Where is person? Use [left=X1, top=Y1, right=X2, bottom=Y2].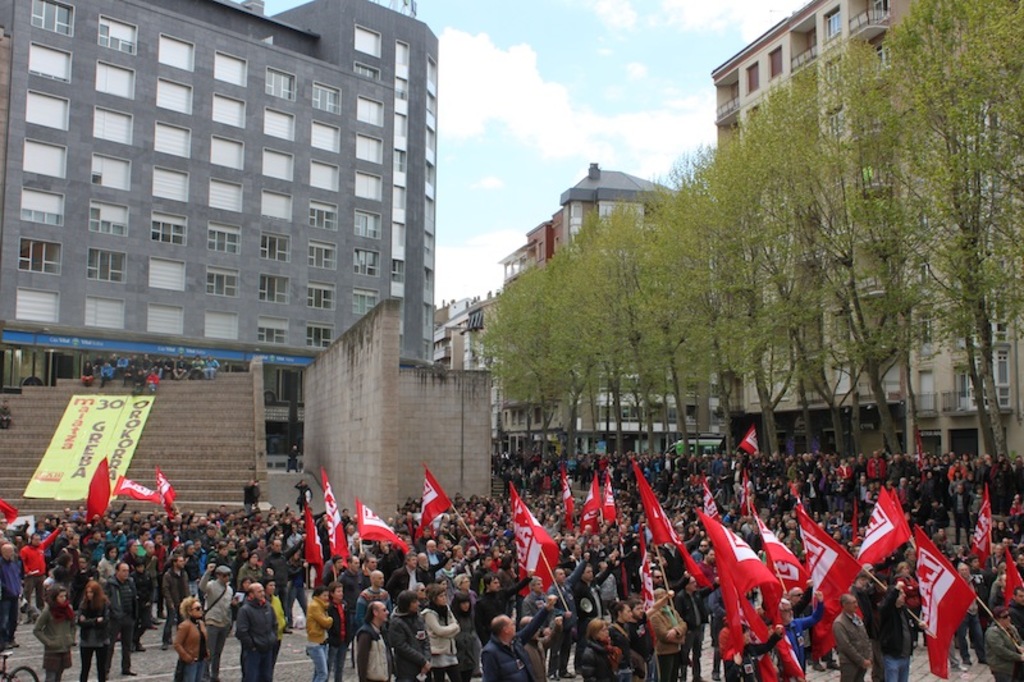
[left=353, top=599, right=390, bottom=681].
